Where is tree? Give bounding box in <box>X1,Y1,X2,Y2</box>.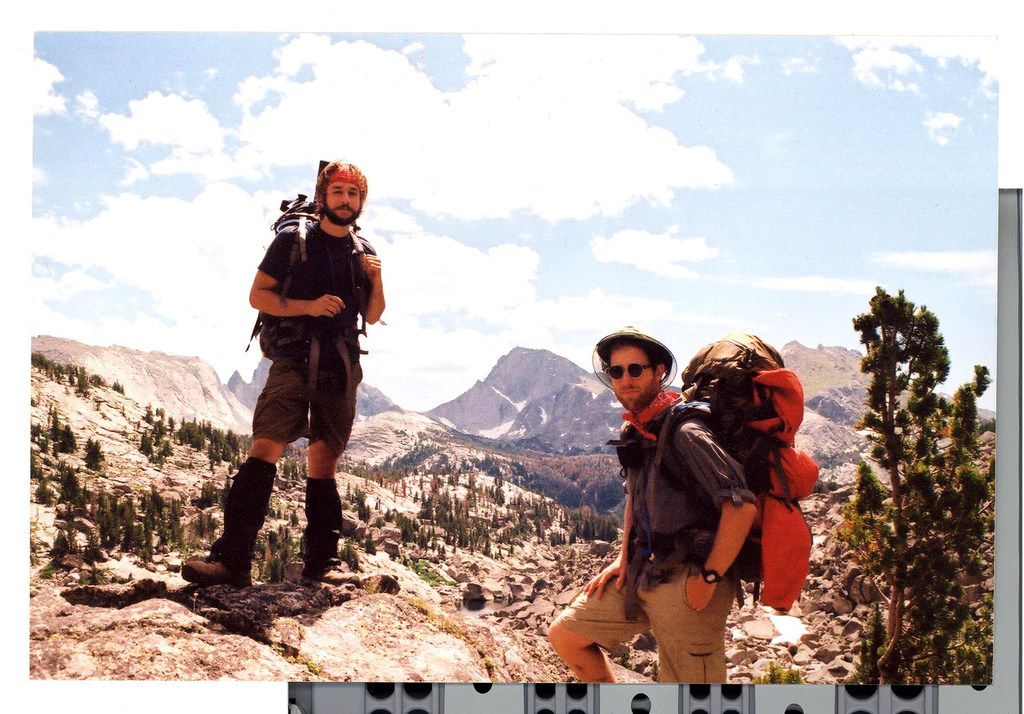
<box>143,411,151,425</box>.
